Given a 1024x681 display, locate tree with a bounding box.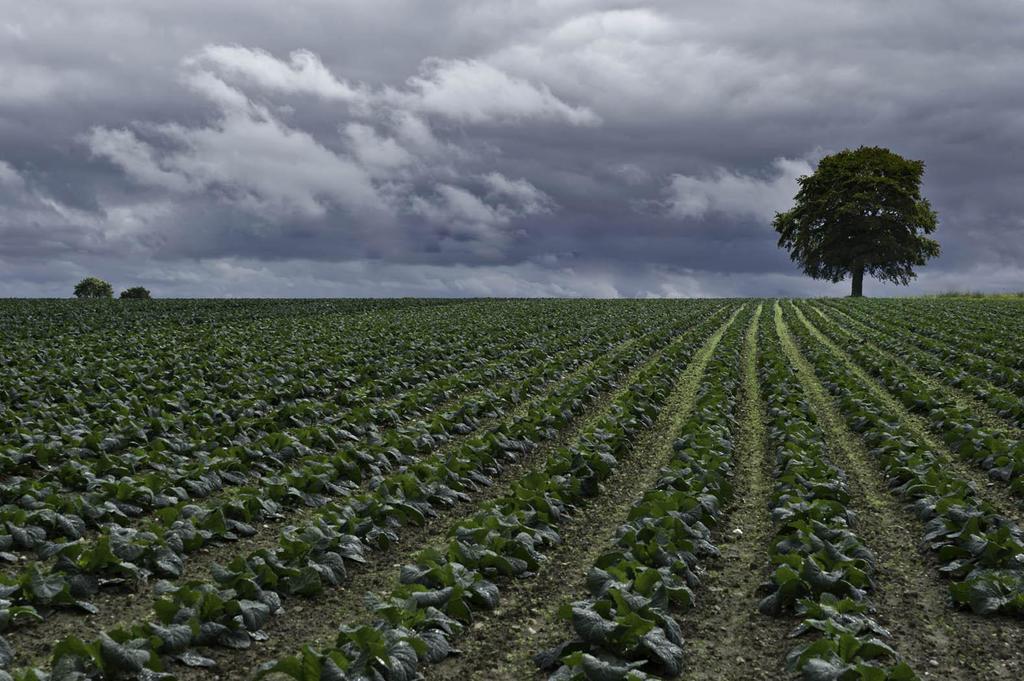
Located: (x1=117, y1=286, x2=152, y2=301).
